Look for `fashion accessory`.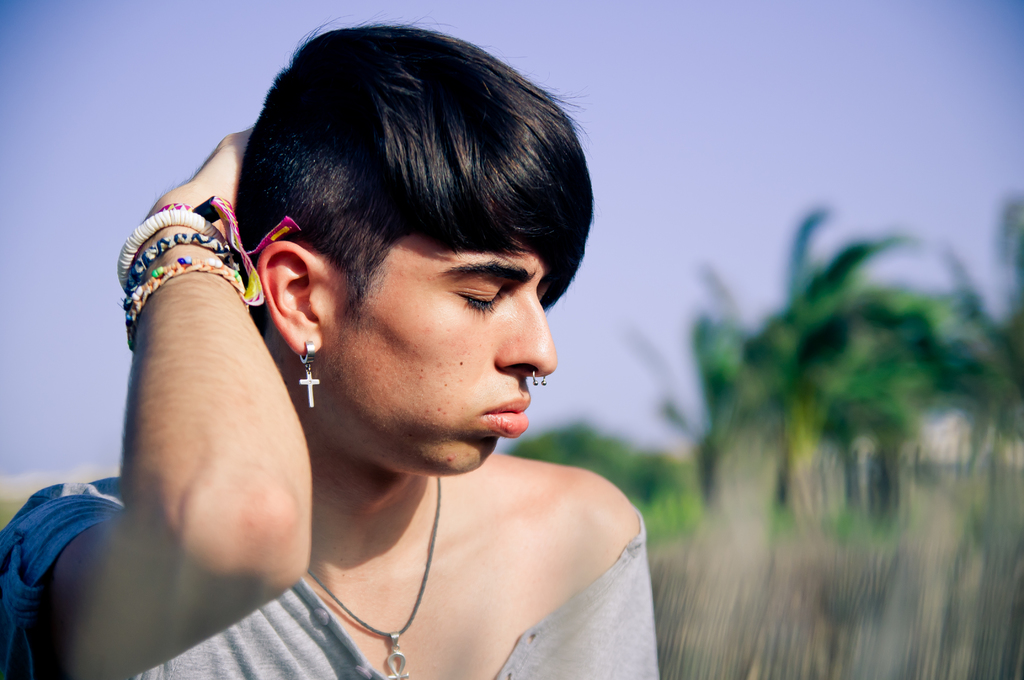
Found: 296:340:323:407.
